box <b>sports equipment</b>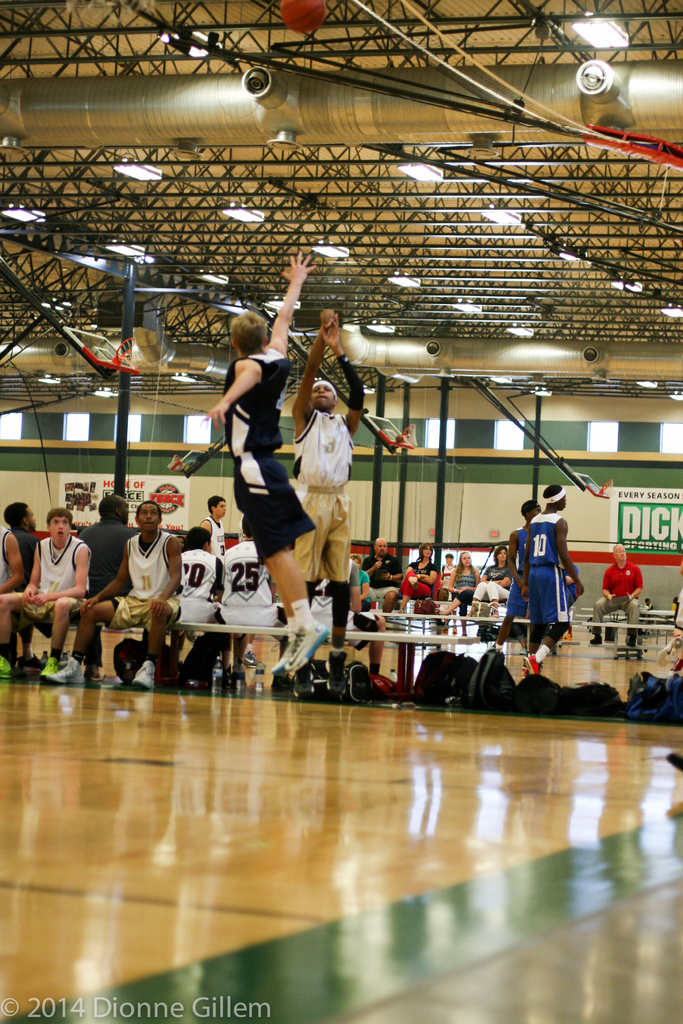
crop(0, 659, 19, 680)
